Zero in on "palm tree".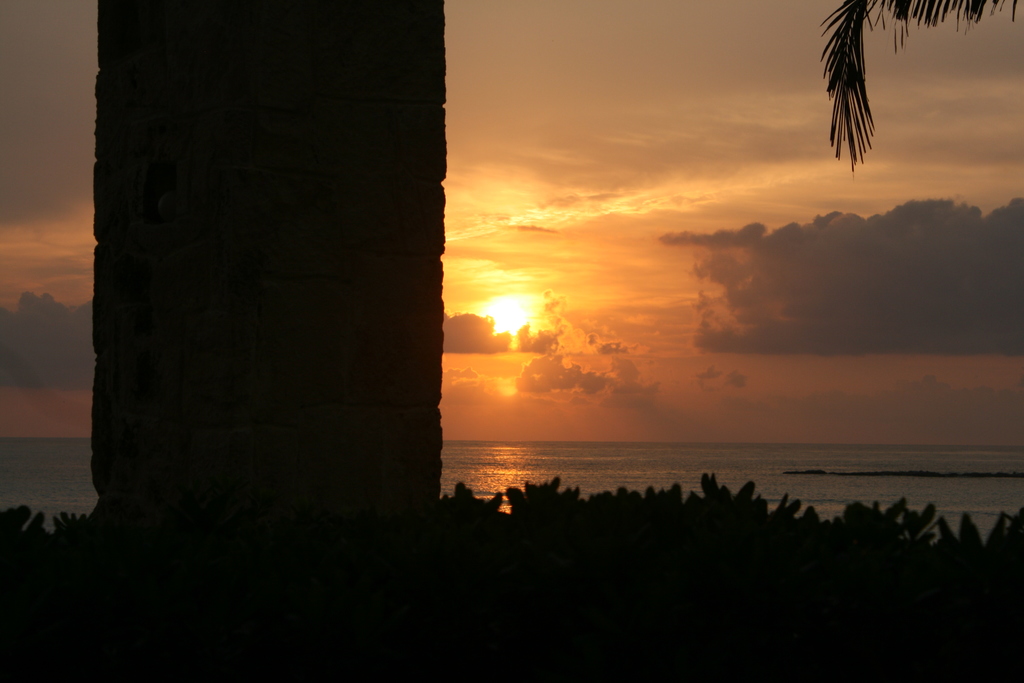
Zeroed in: 798:489:932:599.
